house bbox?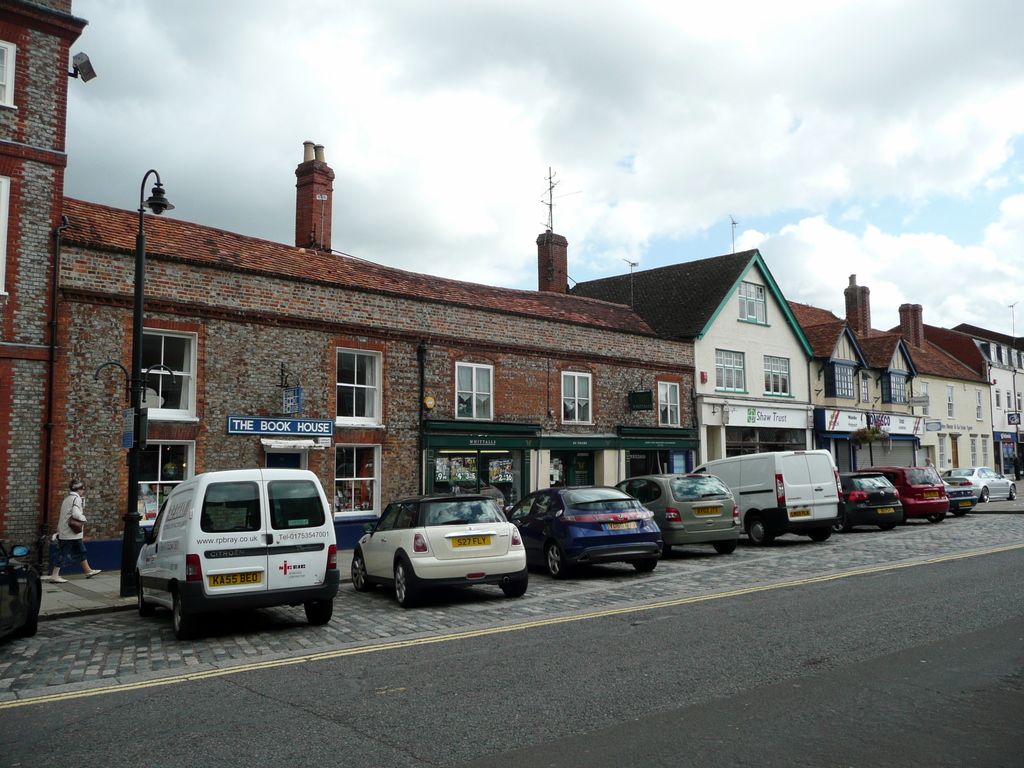
Rect(579, 249, 812, 454)
